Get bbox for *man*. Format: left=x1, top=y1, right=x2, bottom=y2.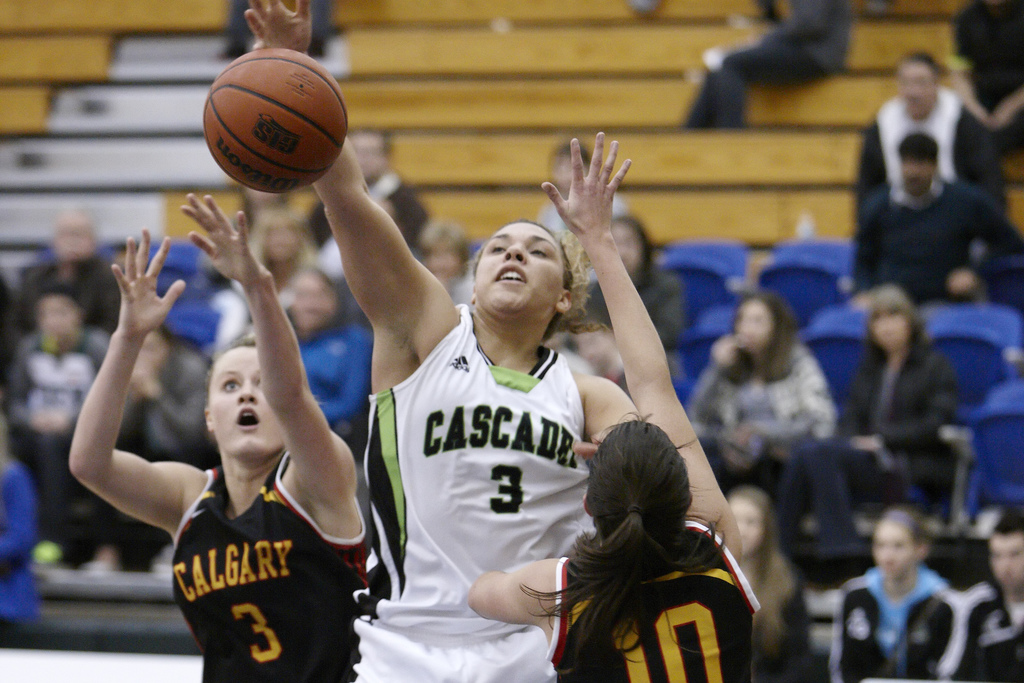
left=921, top=517, right=1023, bottom=682.
